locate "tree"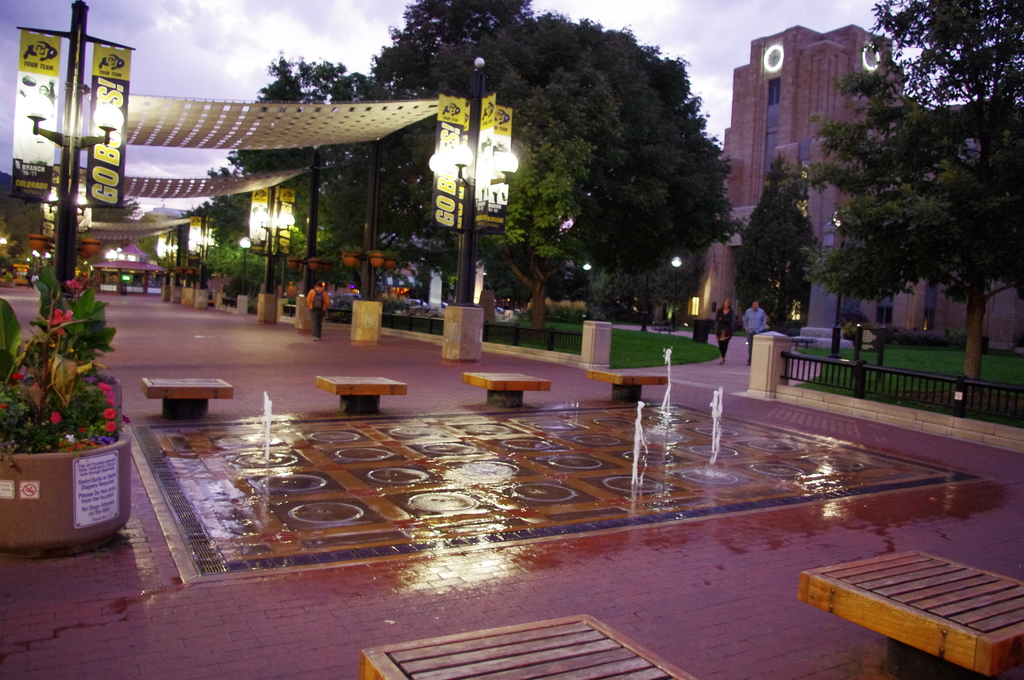
(733, 163, 809, 336)
